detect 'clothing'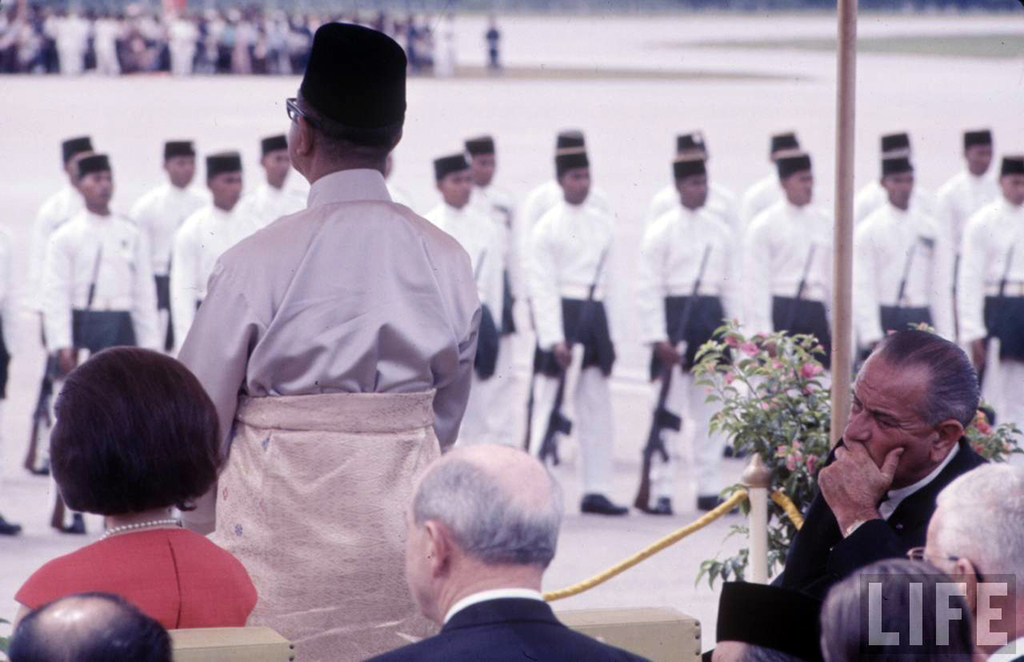
26 187 91 333
